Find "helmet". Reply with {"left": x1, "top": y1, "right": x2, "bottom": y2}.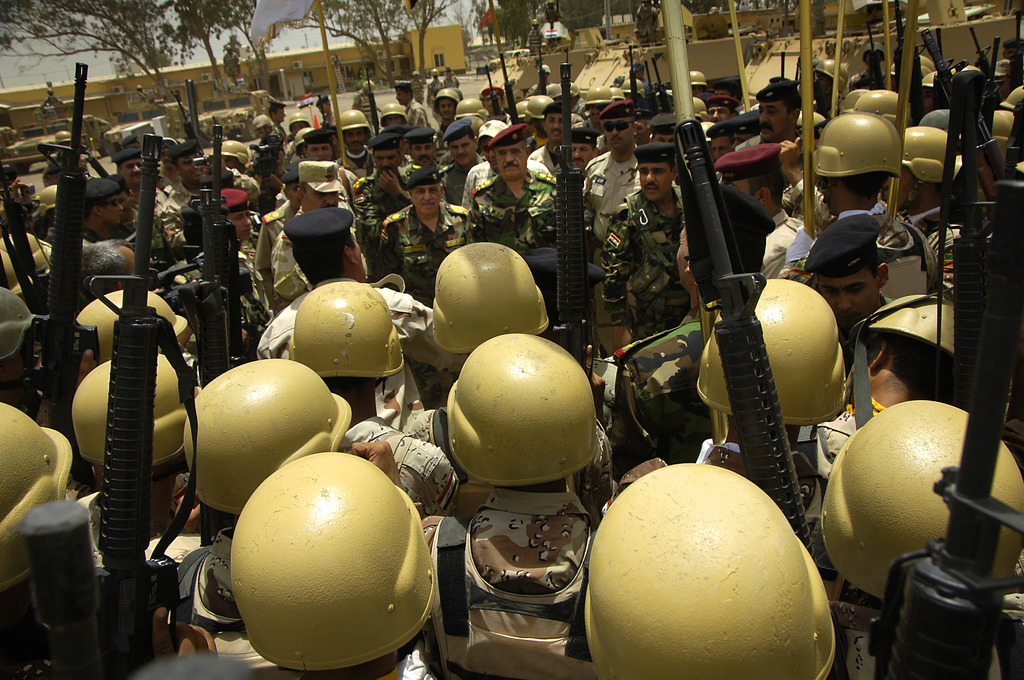
{"left": 840, "top": 85, "right": 868, "bottom": 114}.
